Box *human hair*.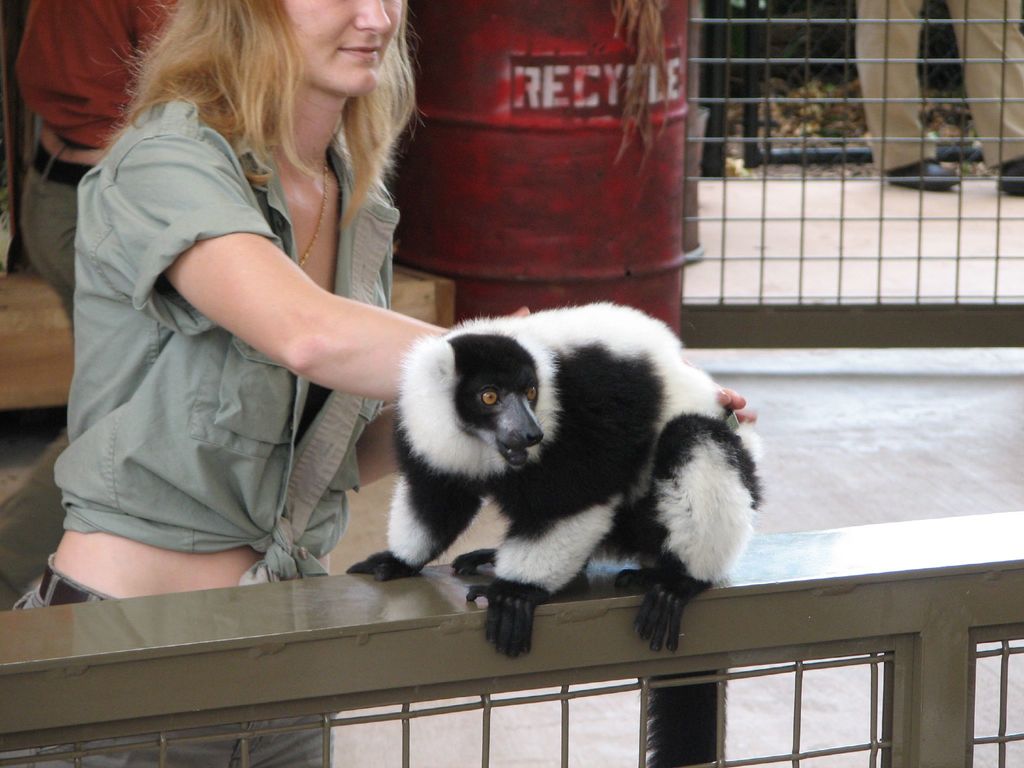
BBox(97, 11, 423, 230).
